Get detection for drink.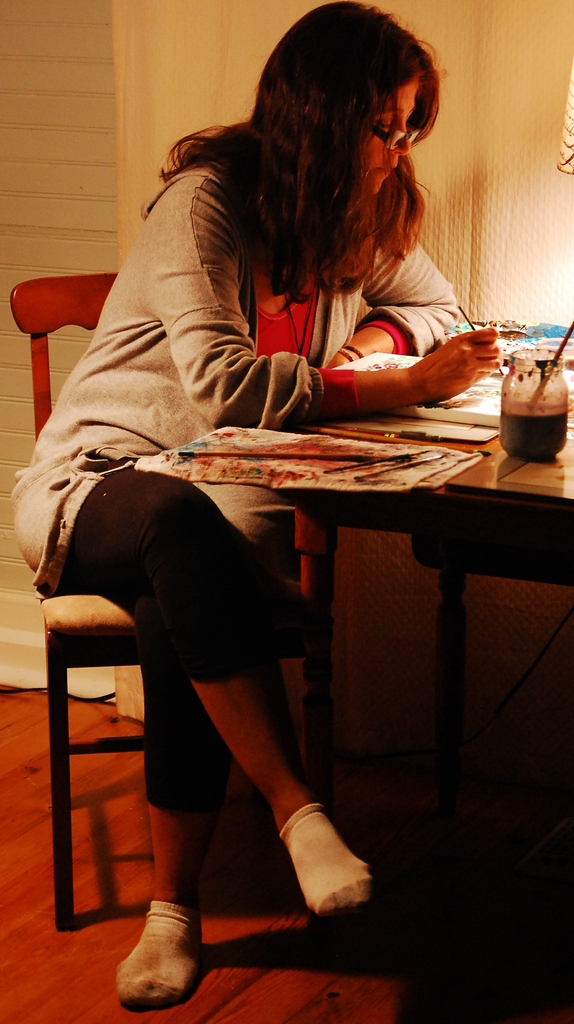
Detection: locate(495, 374, 570, 458).
